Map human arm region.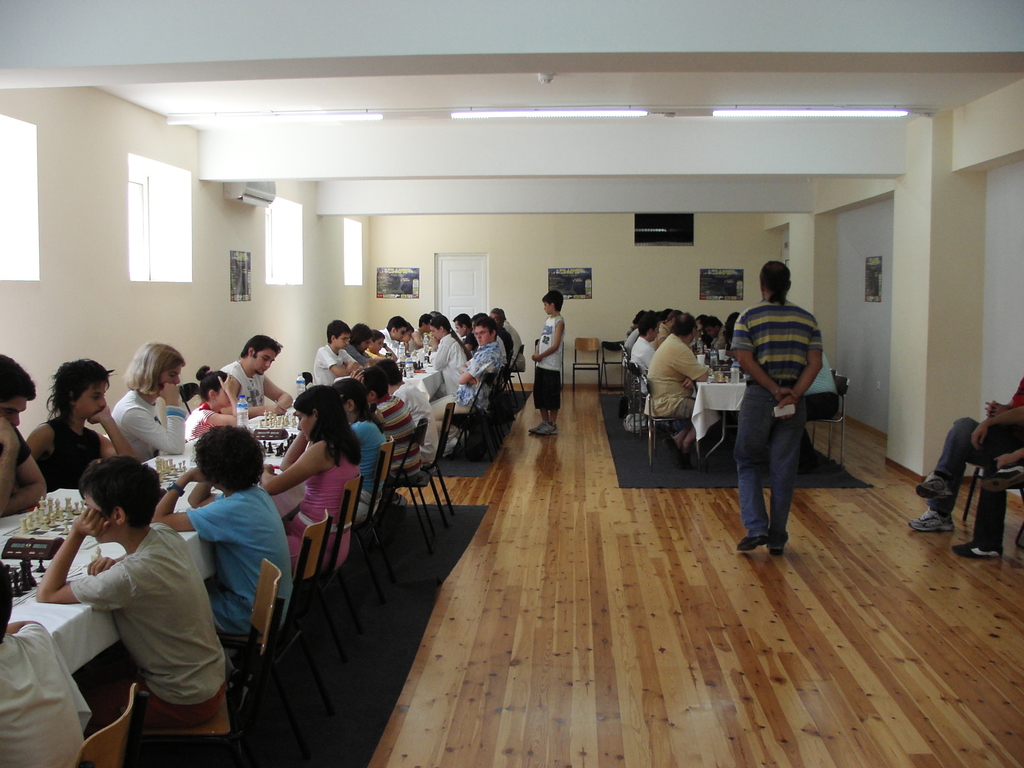
Mapped to 734, 315, 801, 407.
